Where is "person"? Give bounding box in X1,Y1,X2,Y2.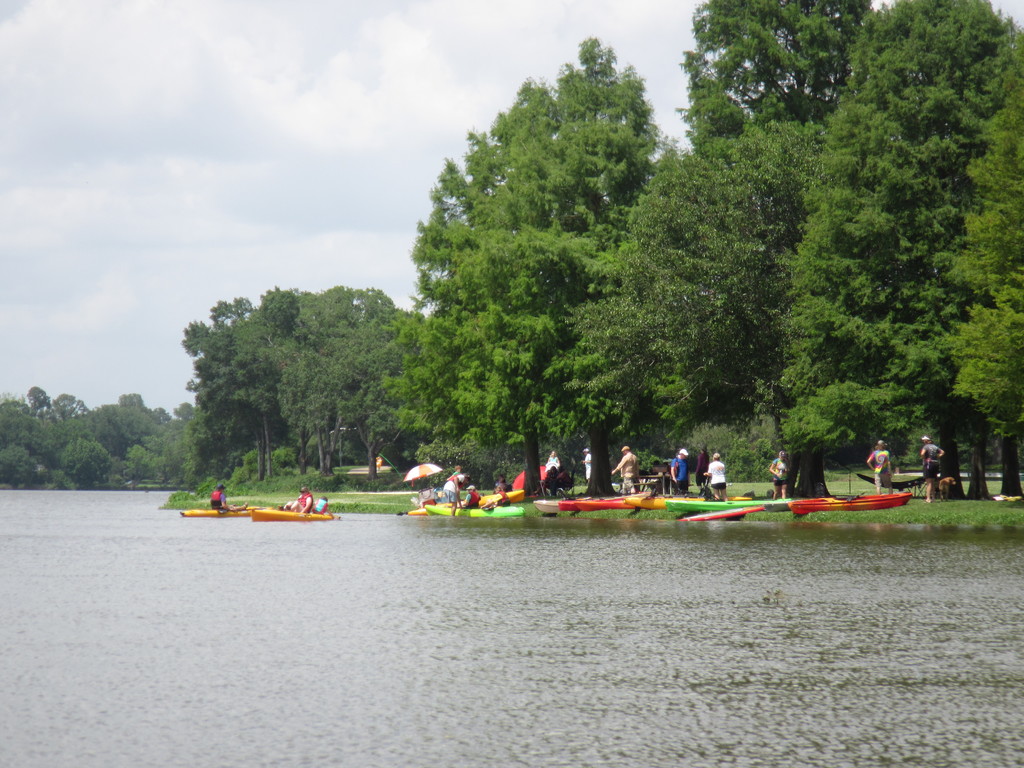
865,442,894,493.
